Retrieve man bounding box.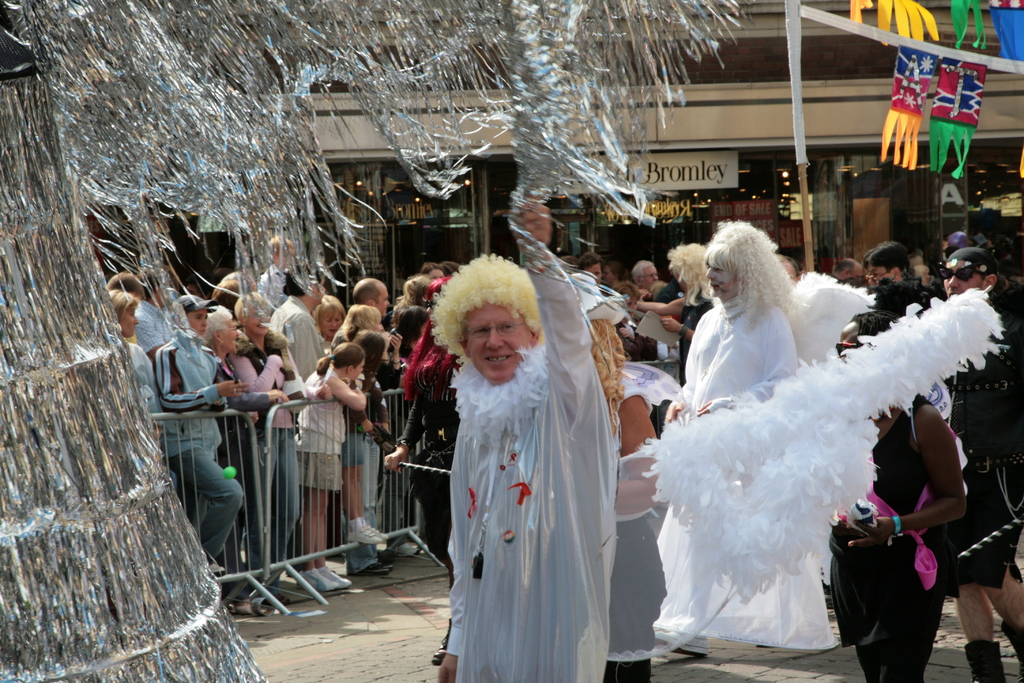
Bounding box: 260:273:328:425.
